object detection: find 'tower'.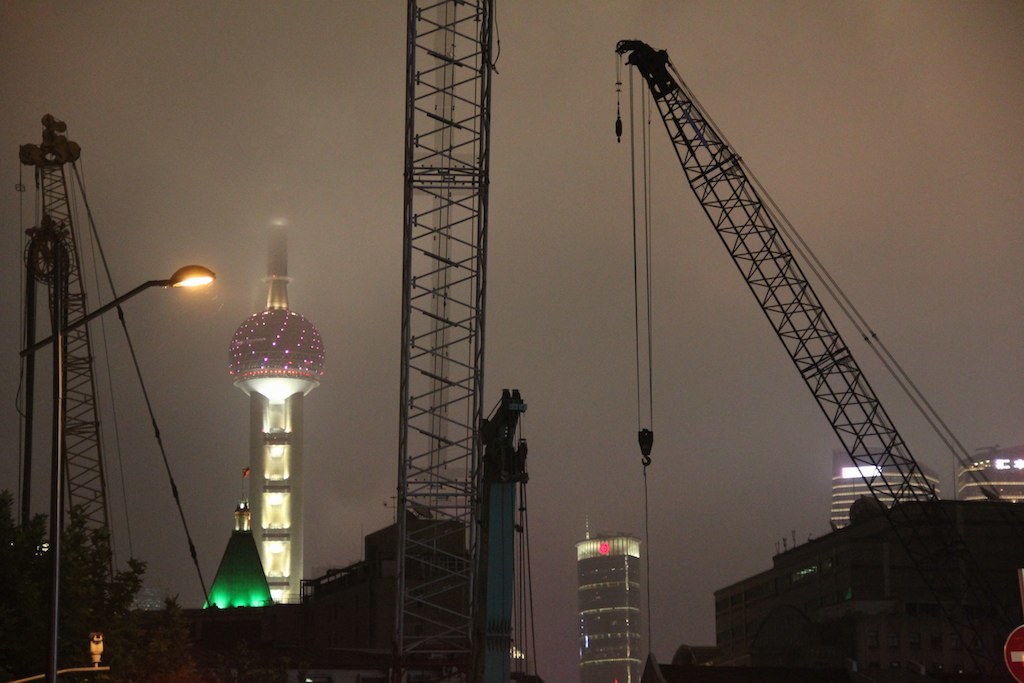
left=947, top=437, right=1023, bottom=498.
